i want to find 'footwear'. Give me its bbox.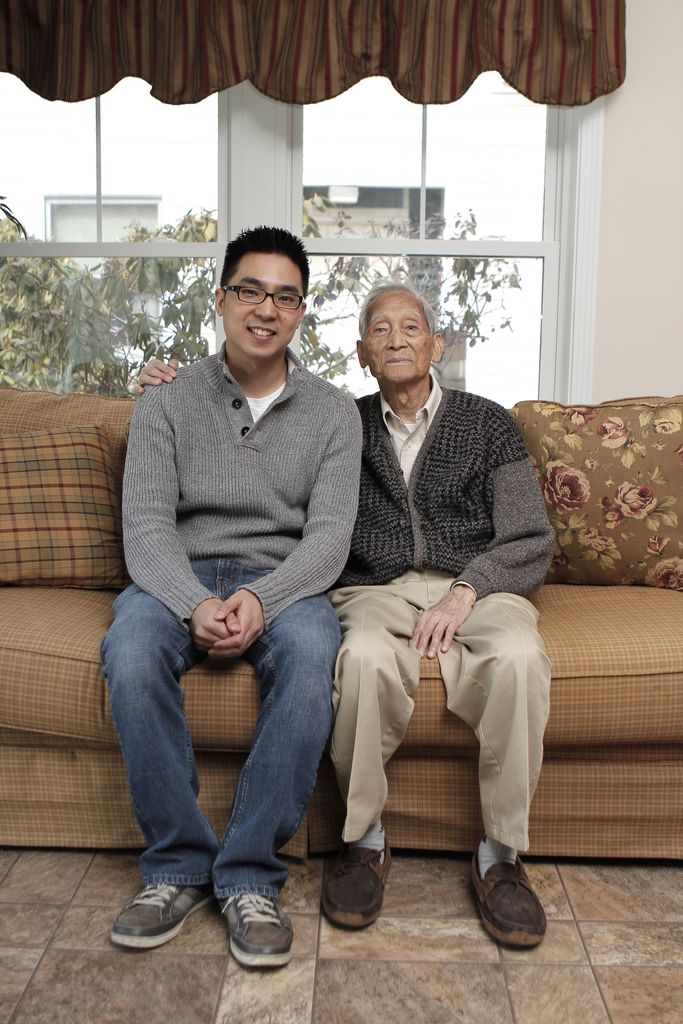
{"left": 218, "top": 892, "right": 295, "bottom": 970}.
